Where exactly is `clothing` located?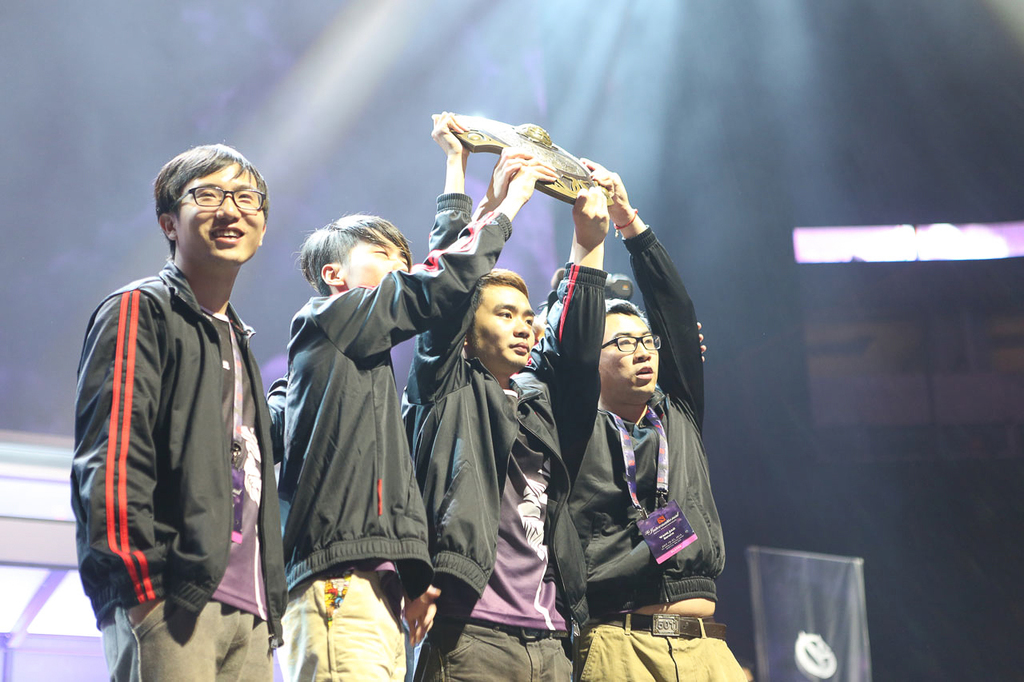
Its bounding box is region(278, 194, 519, 598).
